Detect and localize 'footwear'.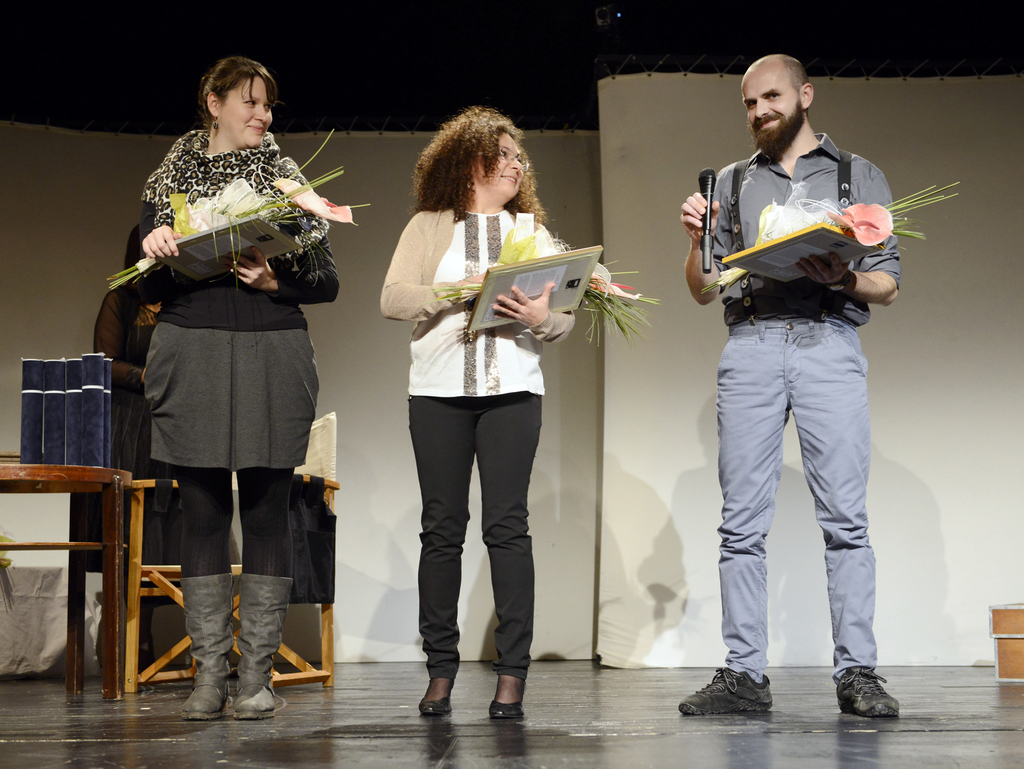
Localized at <bbox>175, 580, 237, 720</bbox>.
